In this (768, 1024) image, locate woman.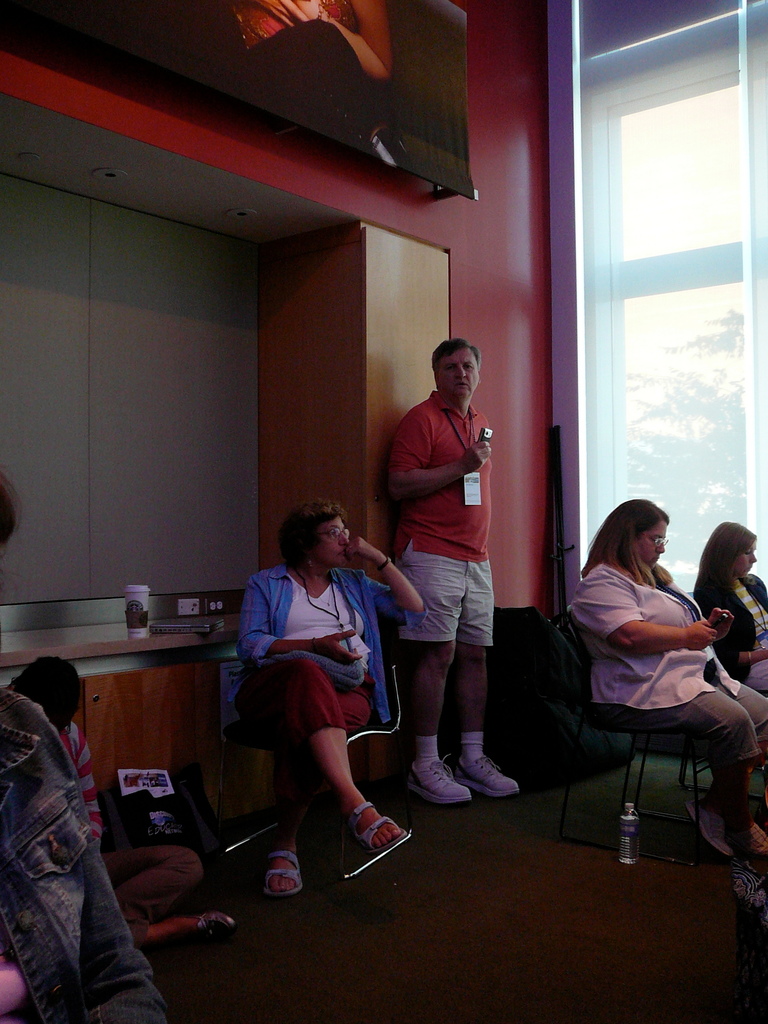
Bounding box: [left=692, top=520, right=767, bottom=704].
